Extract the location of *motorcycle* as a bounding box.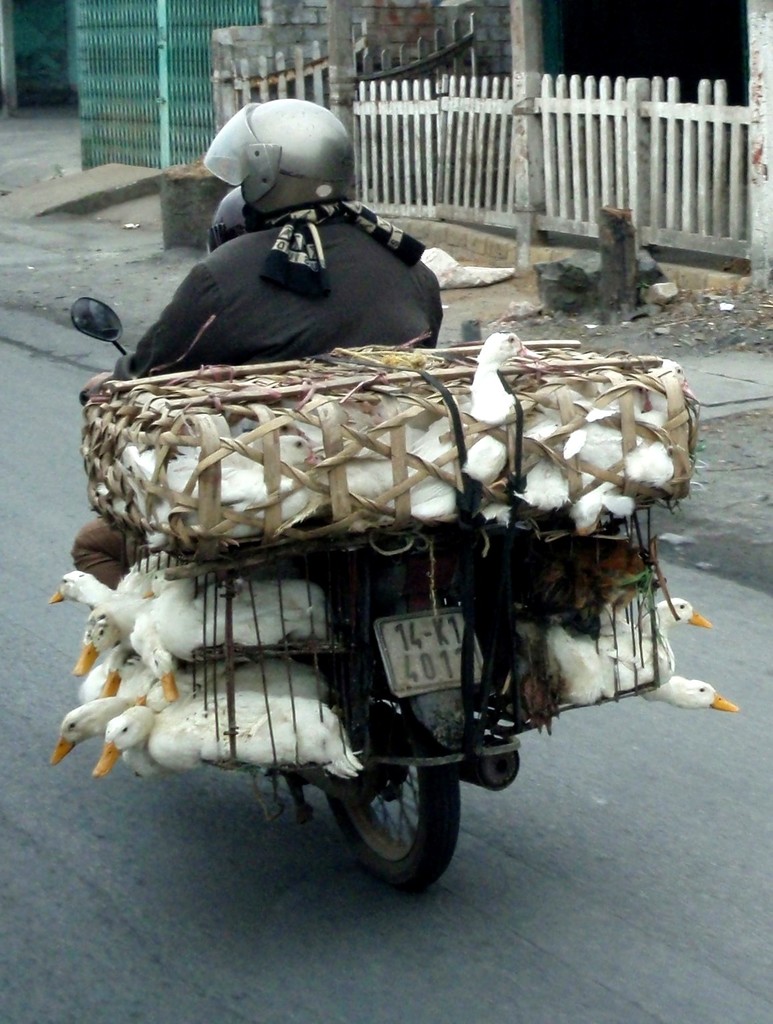
BBox(70, 296, 623, 892).
